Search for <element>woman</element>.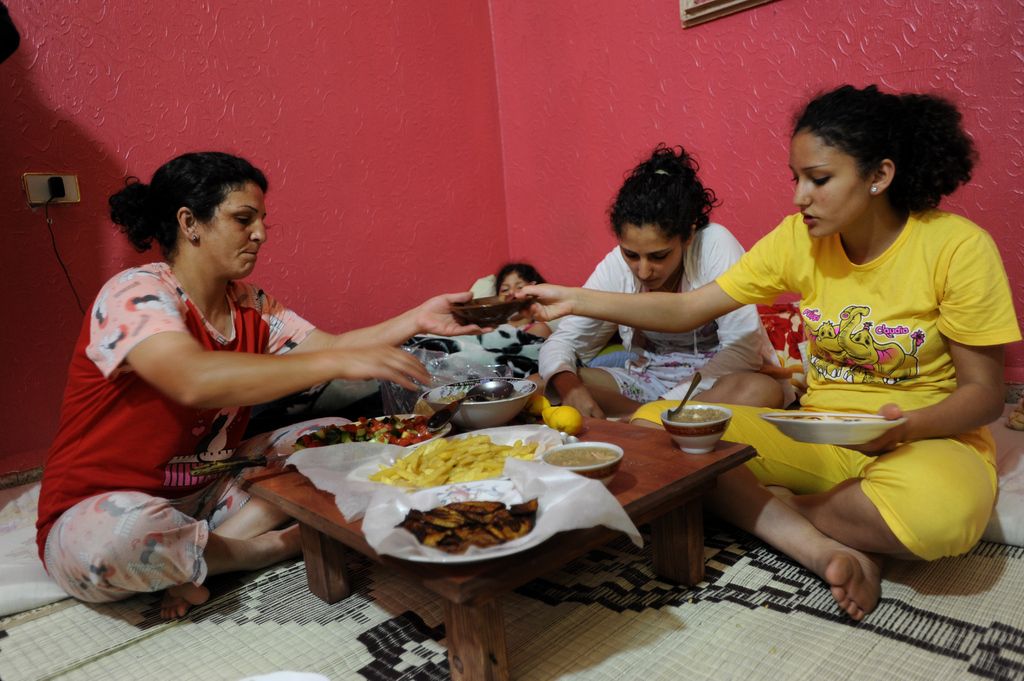
Found at locate(521, 147, 792, 425).
